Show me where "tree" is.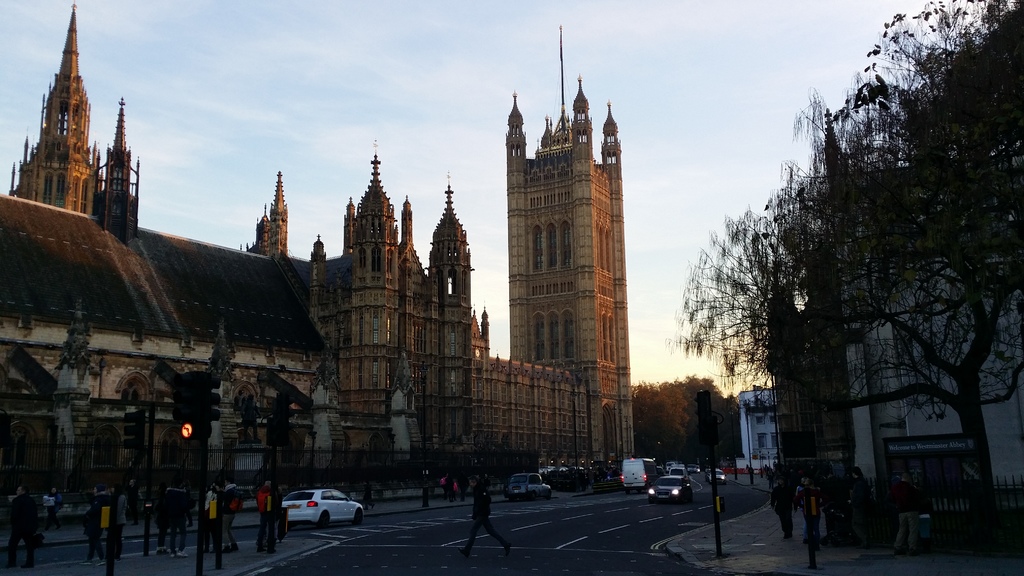
"tree" is at 608,17,993,533.
